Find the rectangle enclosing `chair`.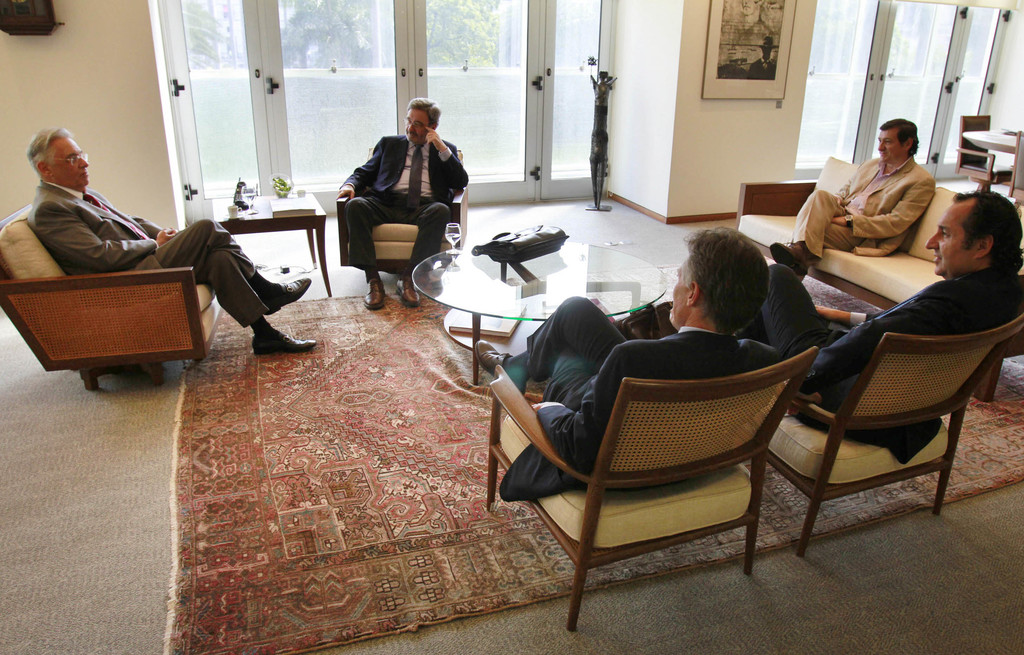
Rect(1010, 128, 1023, 218).
